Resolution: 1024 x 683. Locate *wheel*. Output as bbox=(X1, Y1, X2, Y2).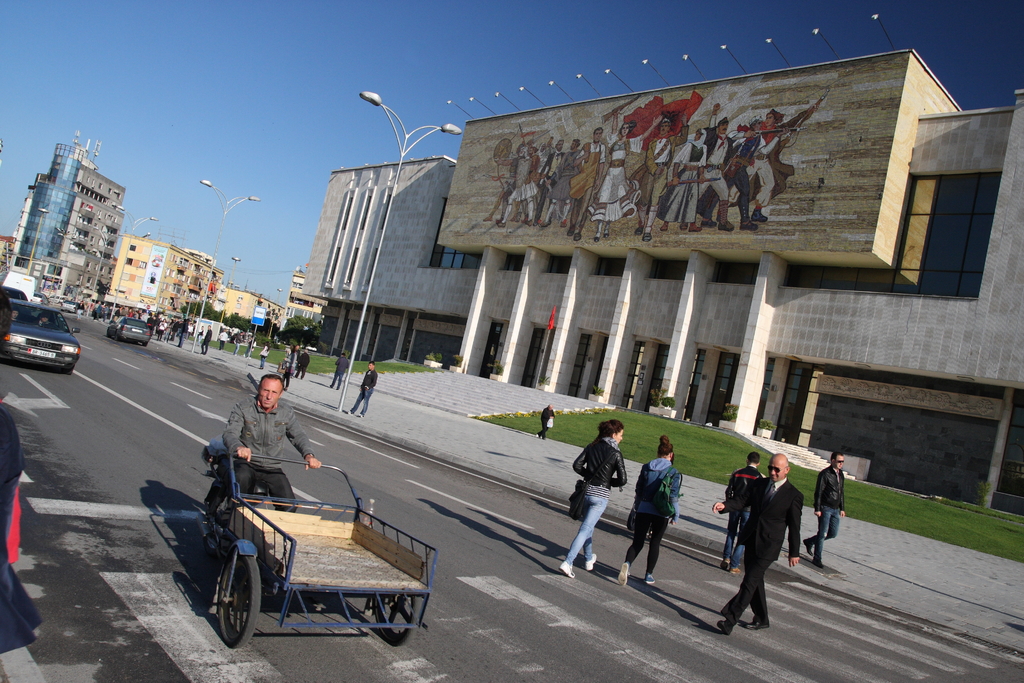
bbox=(218, 550, 261, 650).
